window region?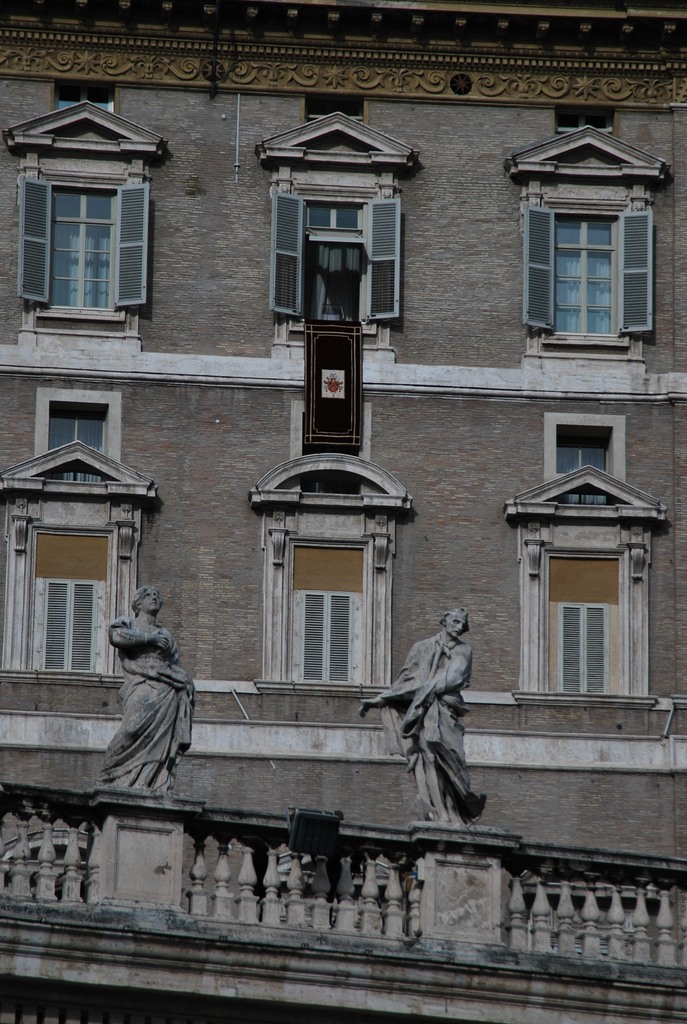
bbox(549, 545, 626, 692)
